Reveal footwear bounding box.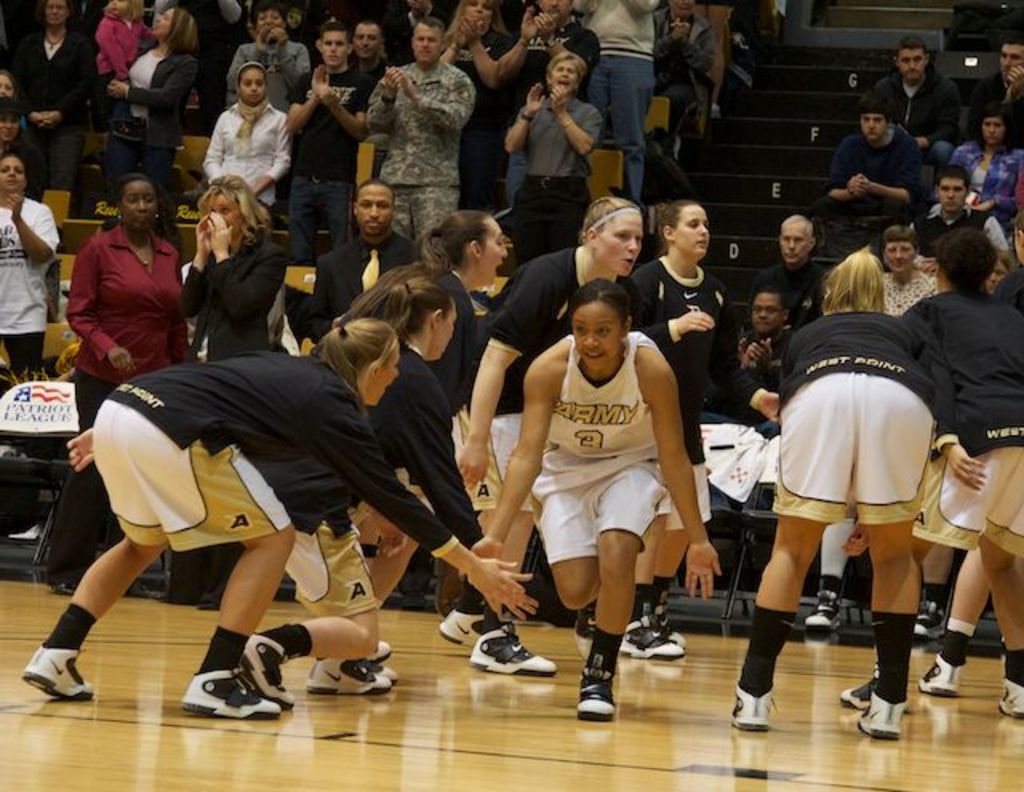
Revealed: locate(178, 661, 278, 722).
